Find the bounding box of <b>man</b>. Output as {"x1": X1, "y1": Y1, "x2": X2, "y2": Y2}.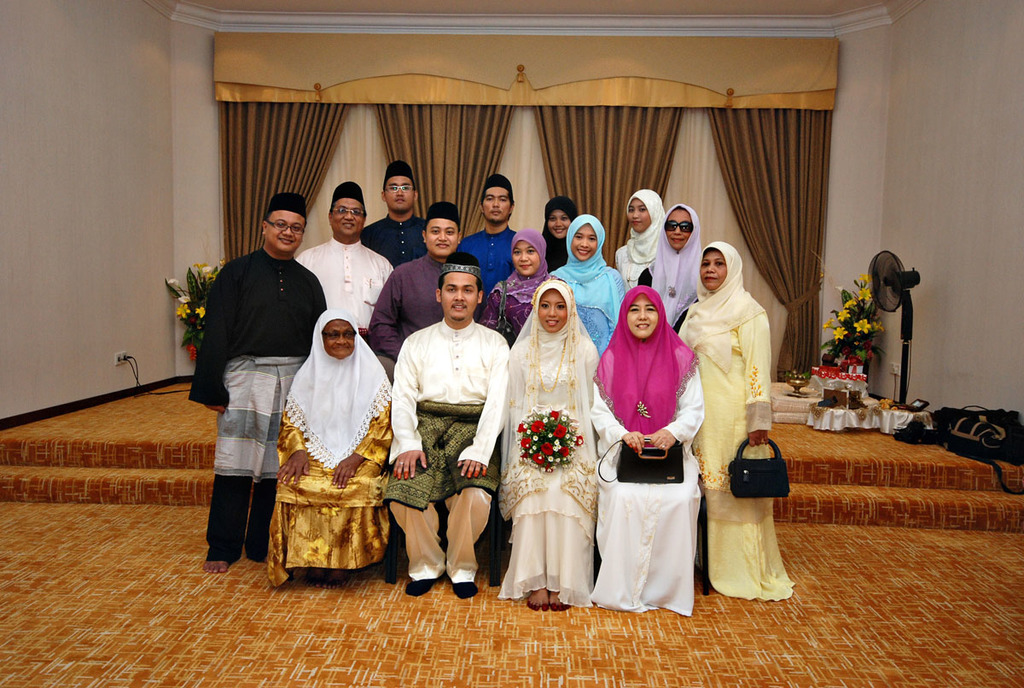
{"x1": 179, "y1": 190, "x2": 330, "y2": 577}.
